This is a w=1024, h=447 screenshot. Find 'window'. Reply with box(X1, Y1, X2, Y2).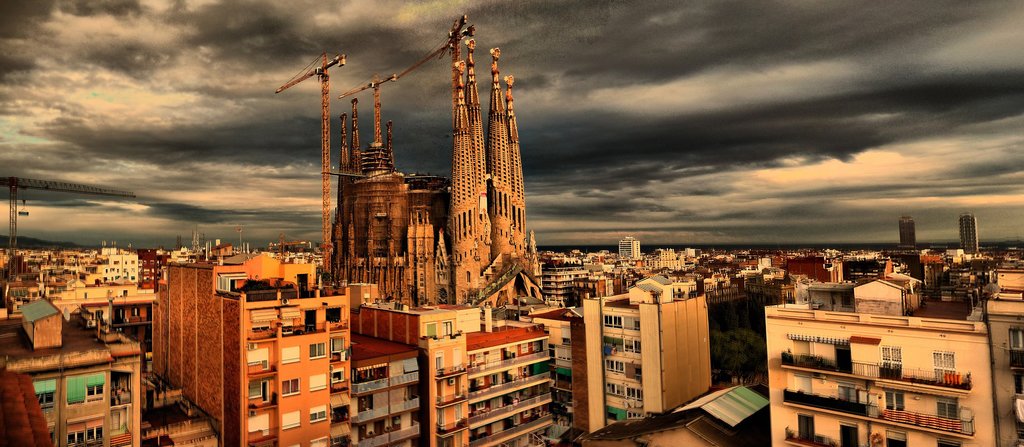
box(310, 342, 324, 359).
